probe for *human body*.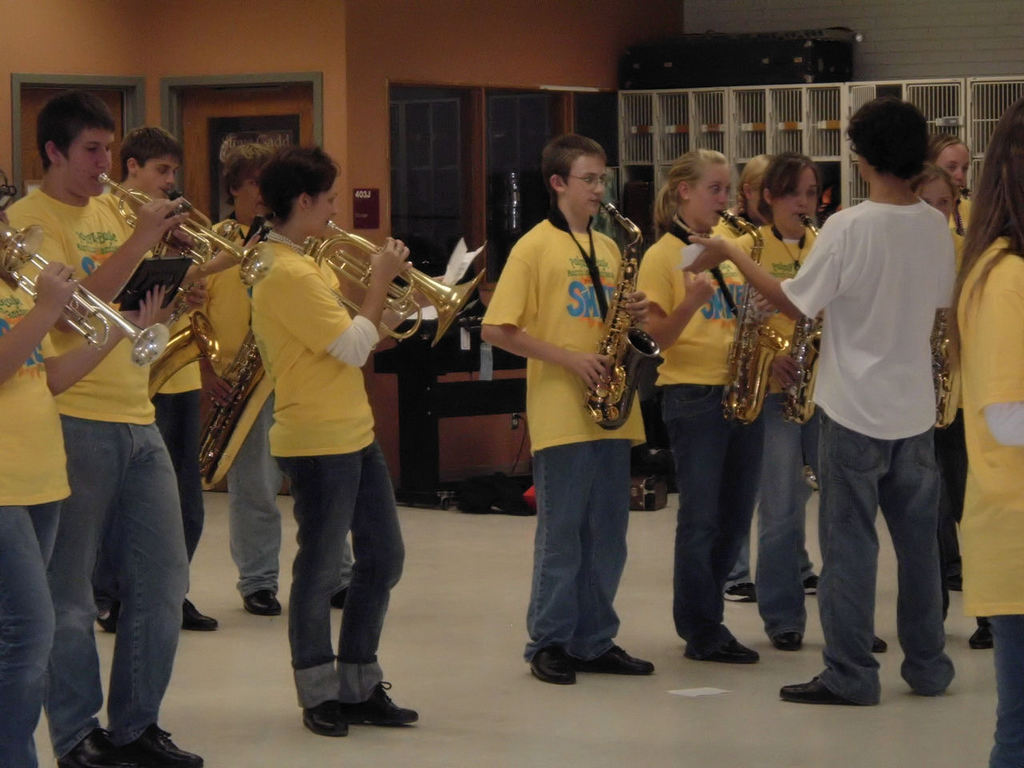
Probe result: bbox=[738, 144, 890, 652].
